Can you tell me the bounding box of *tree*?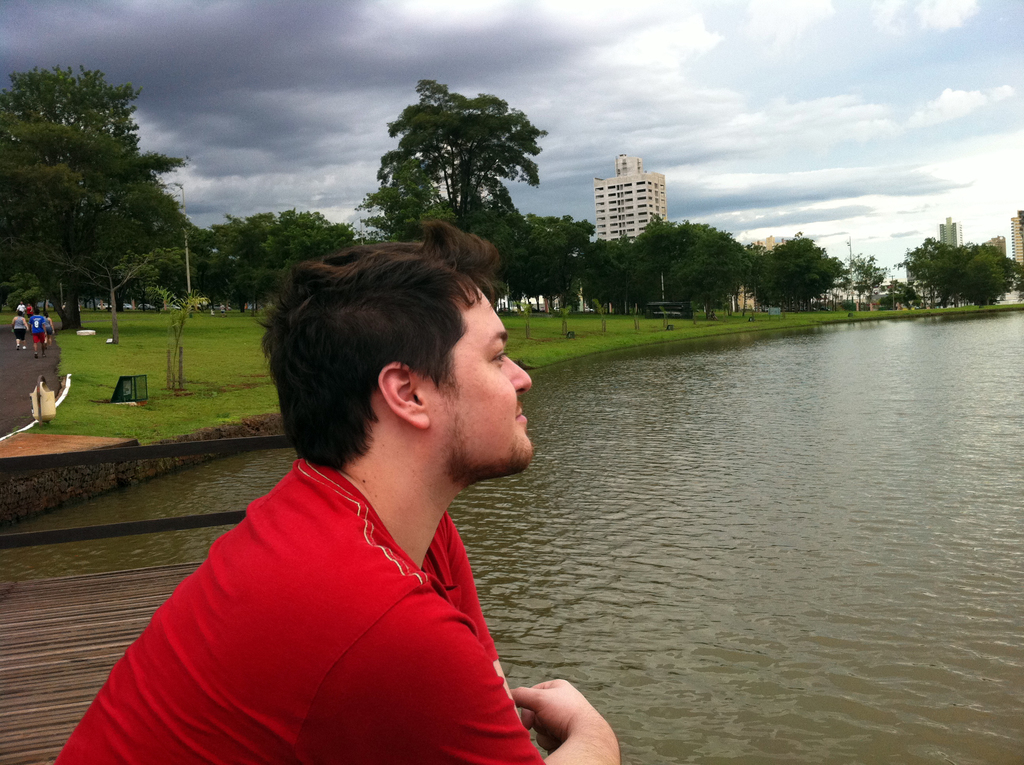
[843, 254, 888, 315].
